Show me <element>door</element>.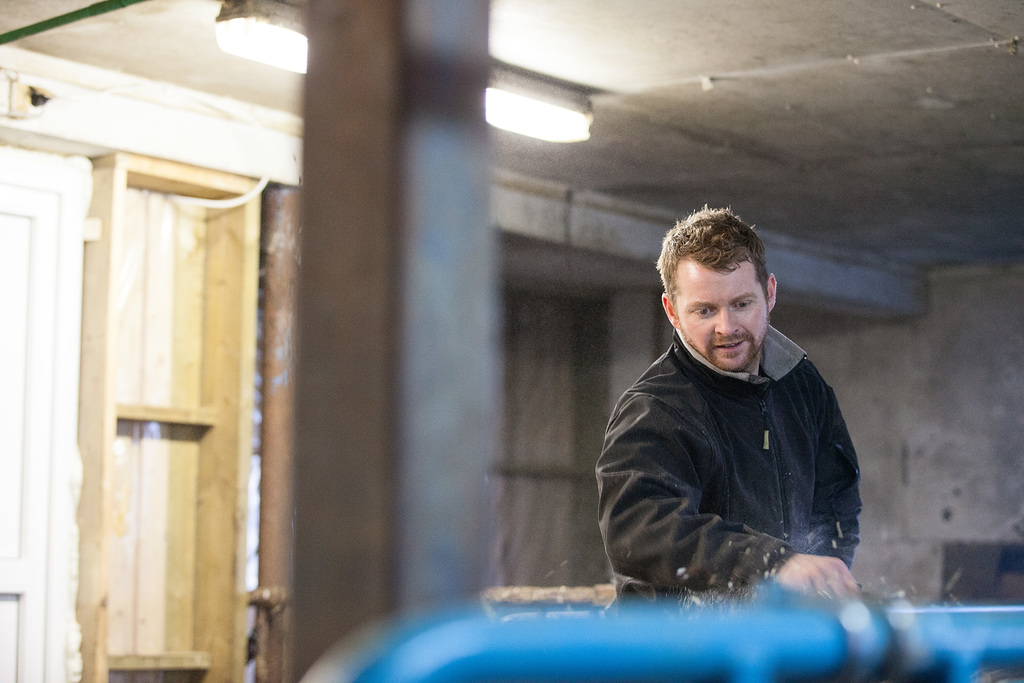
<element>door</element> is here: <box>503,305,607,584</box>.
